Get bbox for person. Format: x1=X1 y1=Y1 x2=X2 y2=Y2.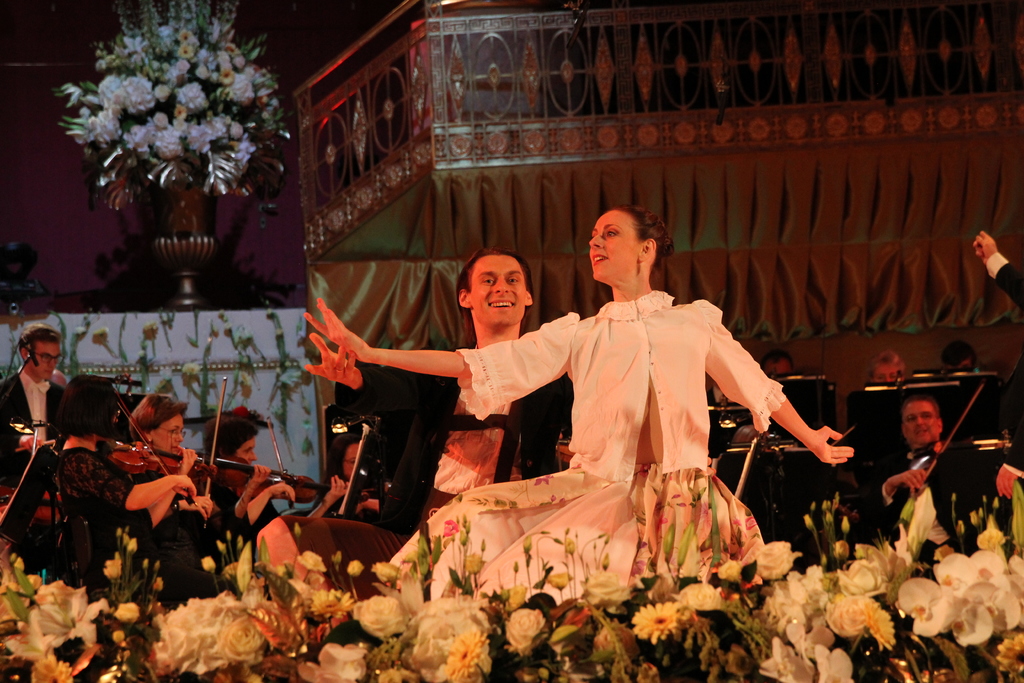
x1=303 y1=202 x2=850 y2=611.
